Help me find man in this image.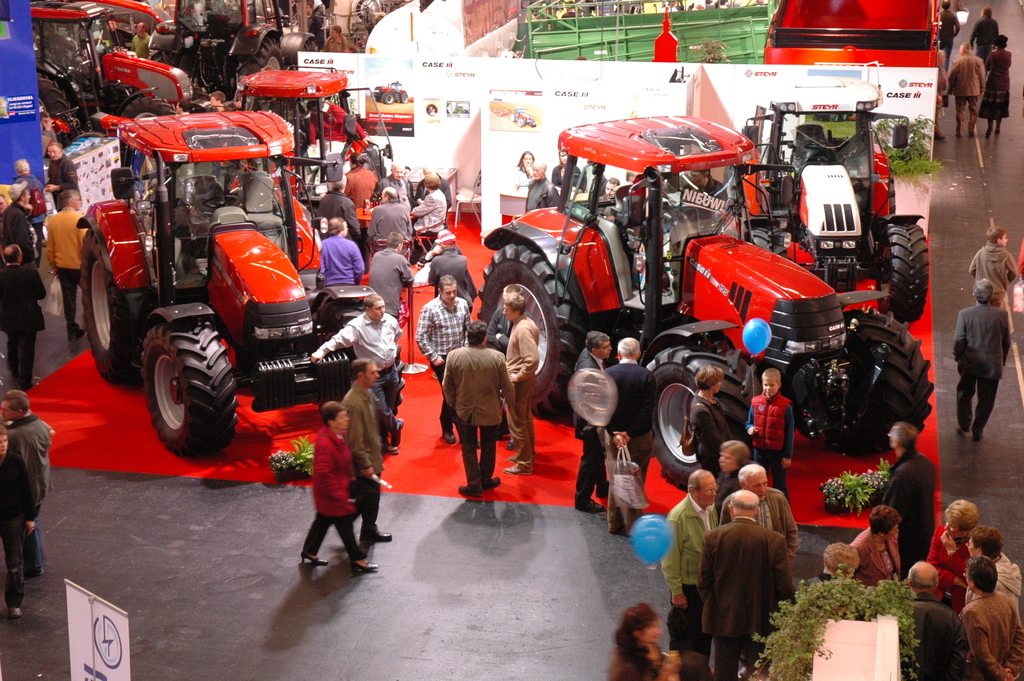
Found it: <region>309, 291, 409, 455</region>.
